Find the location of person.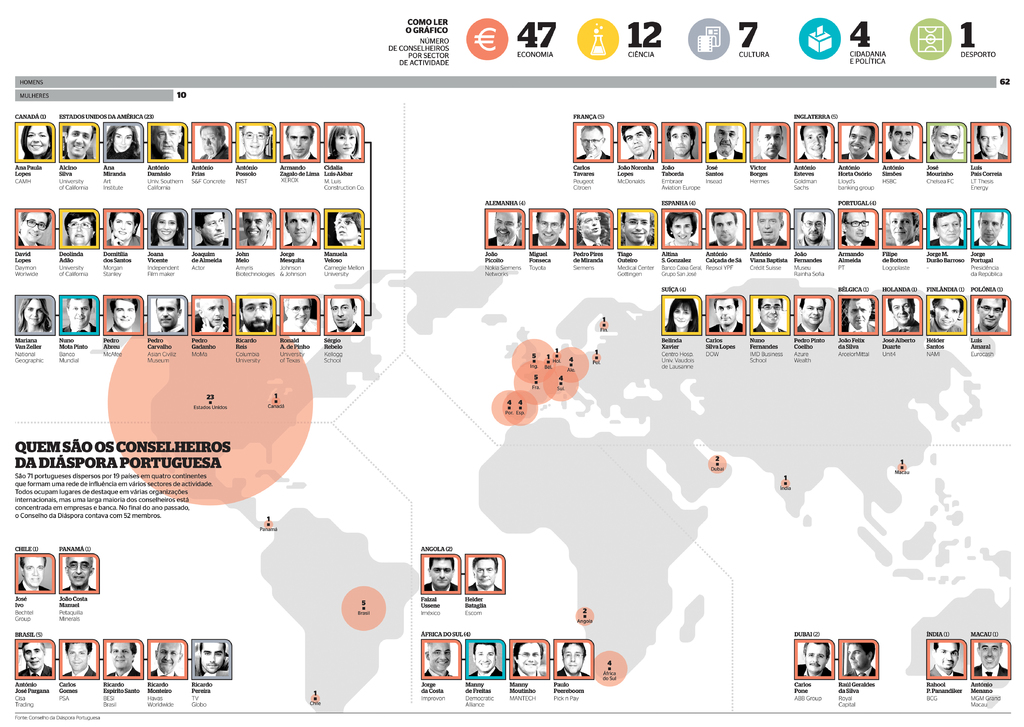
Location: 151,124,186,158.
